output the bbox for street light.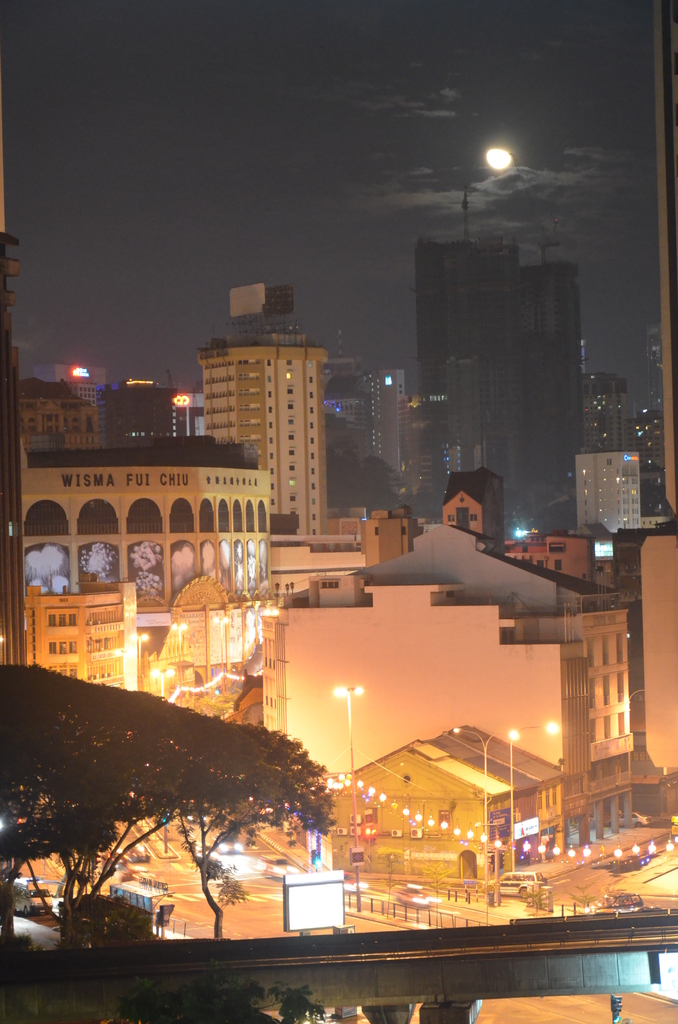
pyautogui.locateOnScreen(169, 618, 190, 690).
